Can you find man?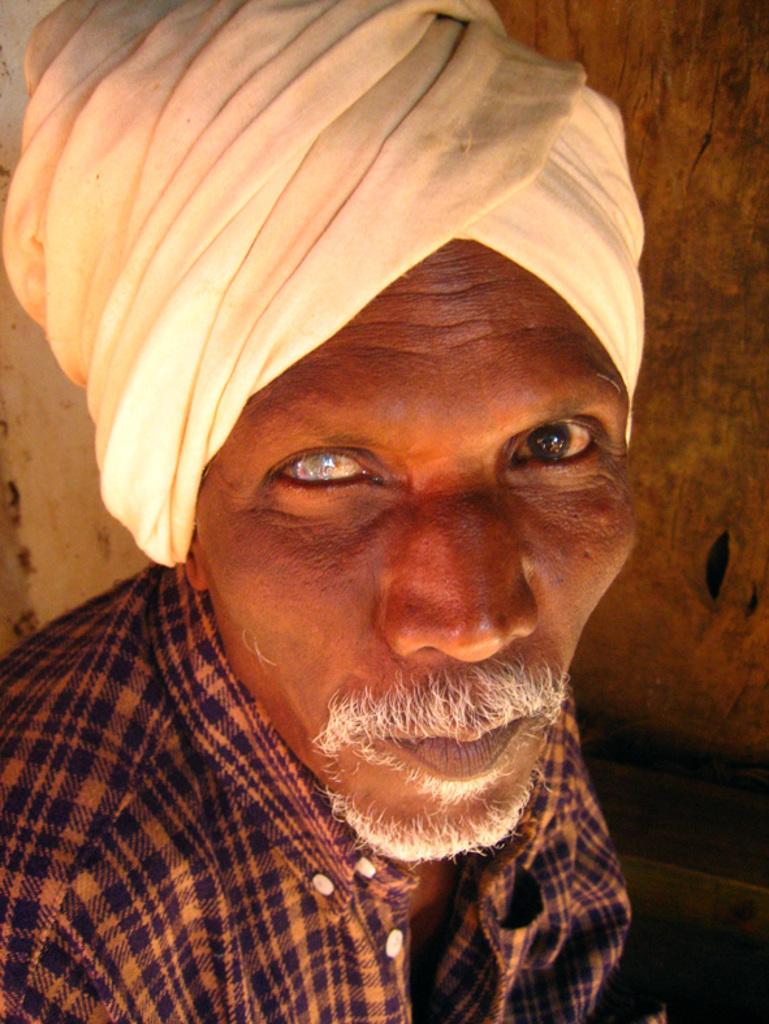
Yes, bounding box: bbox=(0, 109, 768, 1003).
